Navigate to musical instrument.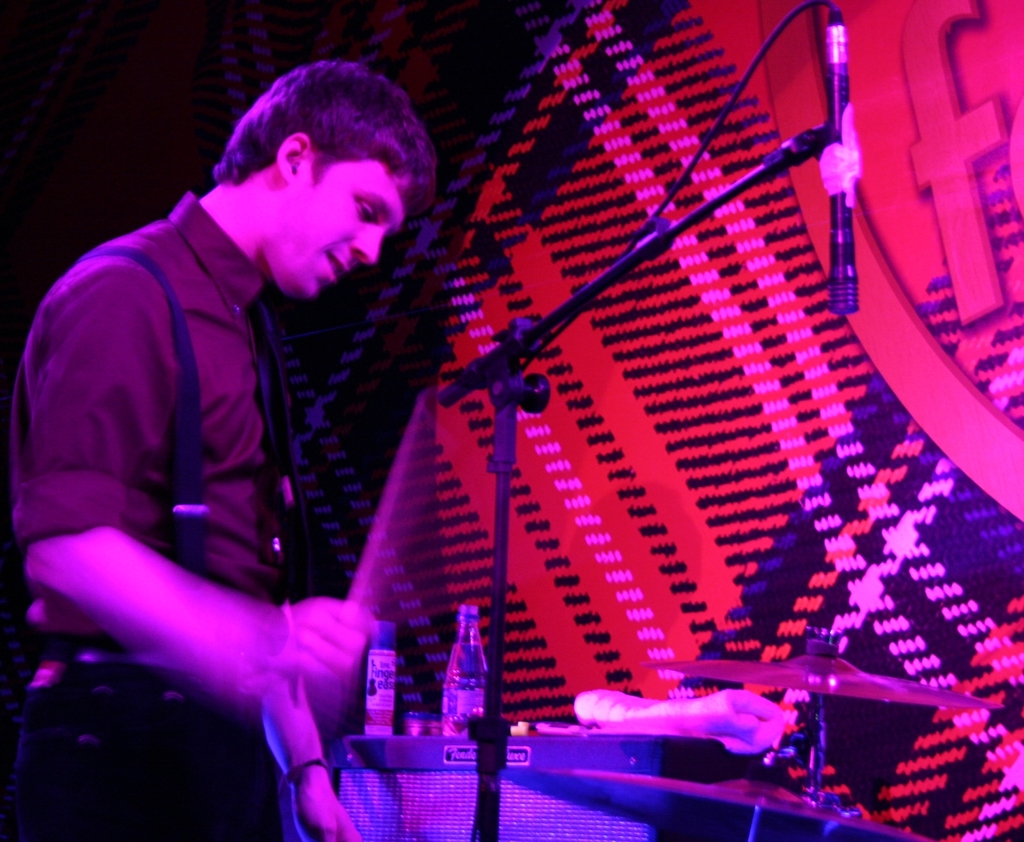
Navigation target: l=482, t=629, r=1002, b=841.
